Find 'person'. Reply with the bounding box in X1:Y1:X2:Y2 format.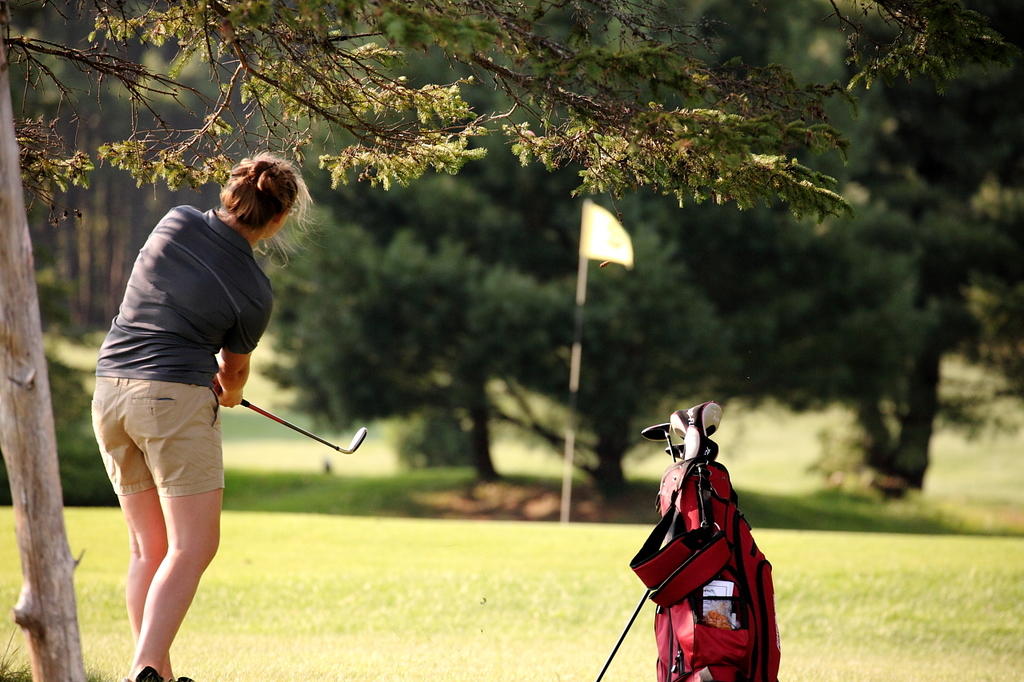
89:150:310:681.
